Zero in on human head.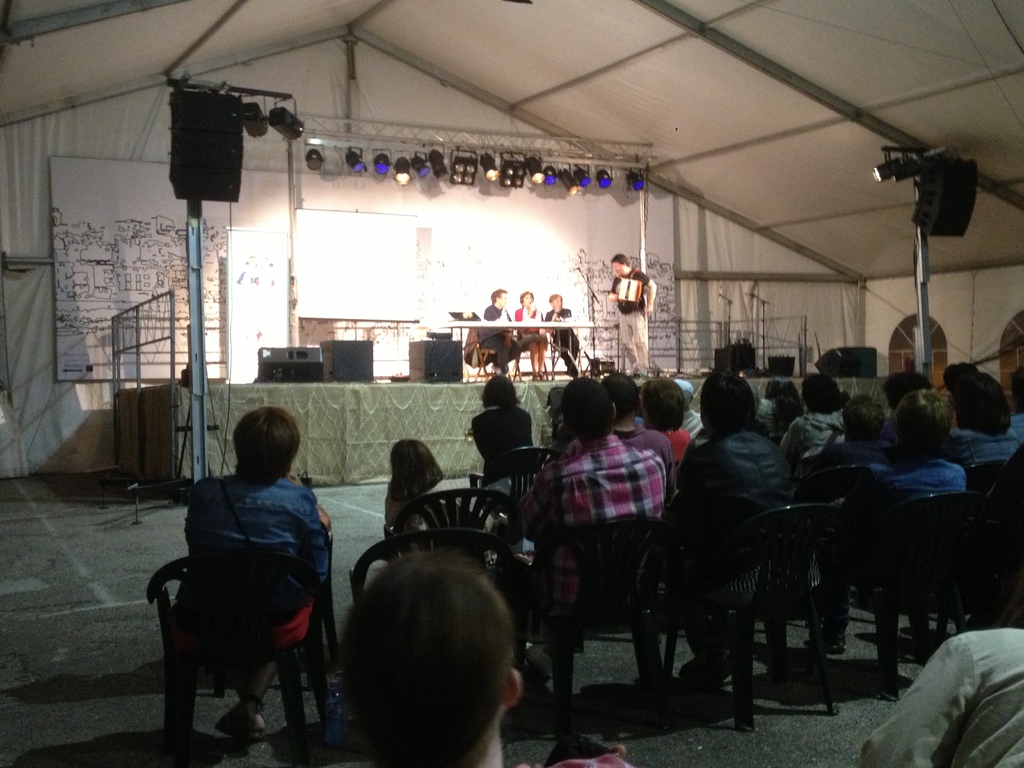
Zeroed in: bbox=(602, 370, 642, 420).
